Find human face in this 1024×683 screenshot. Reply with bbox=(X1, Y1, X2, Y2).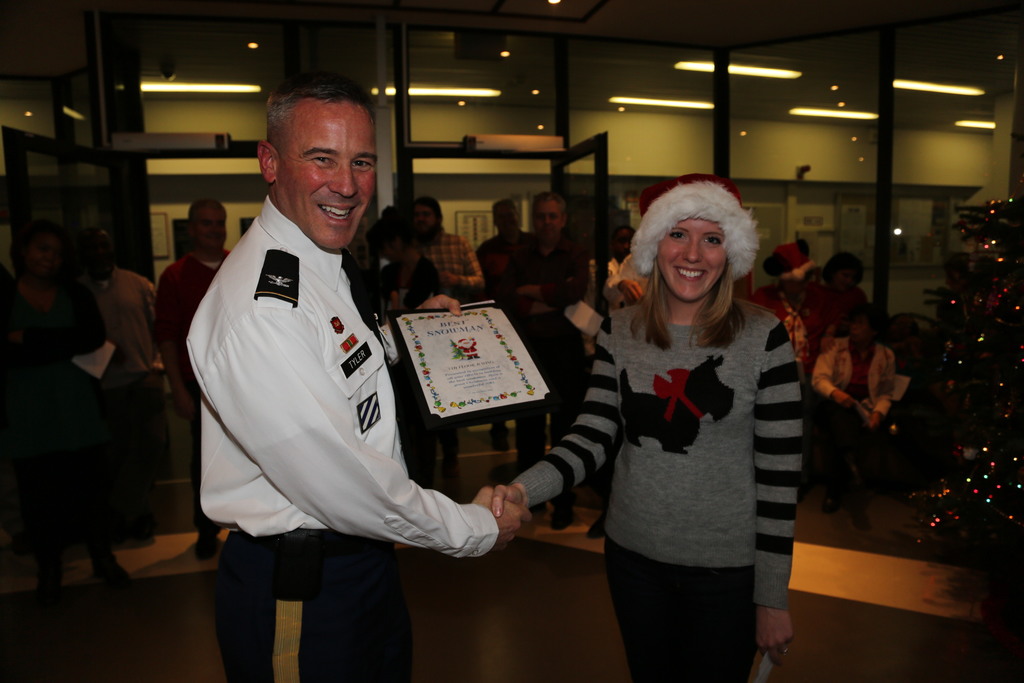
bbox=(532, 199, 561, 242).
